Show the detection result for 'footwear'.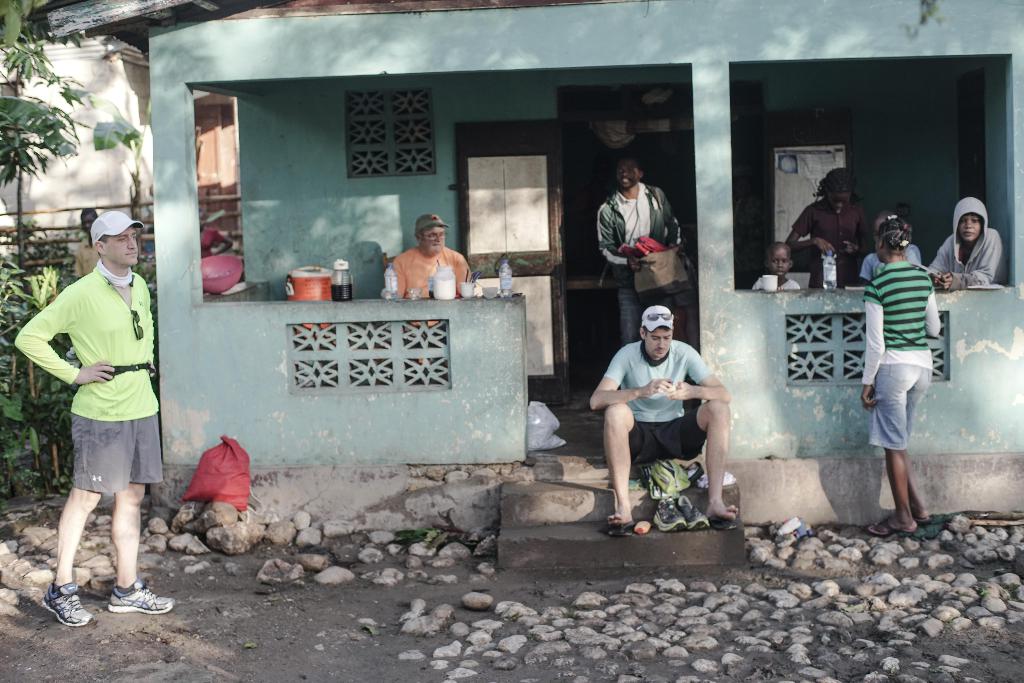
<bbox>904, 510, 924, 520</bbox>.
